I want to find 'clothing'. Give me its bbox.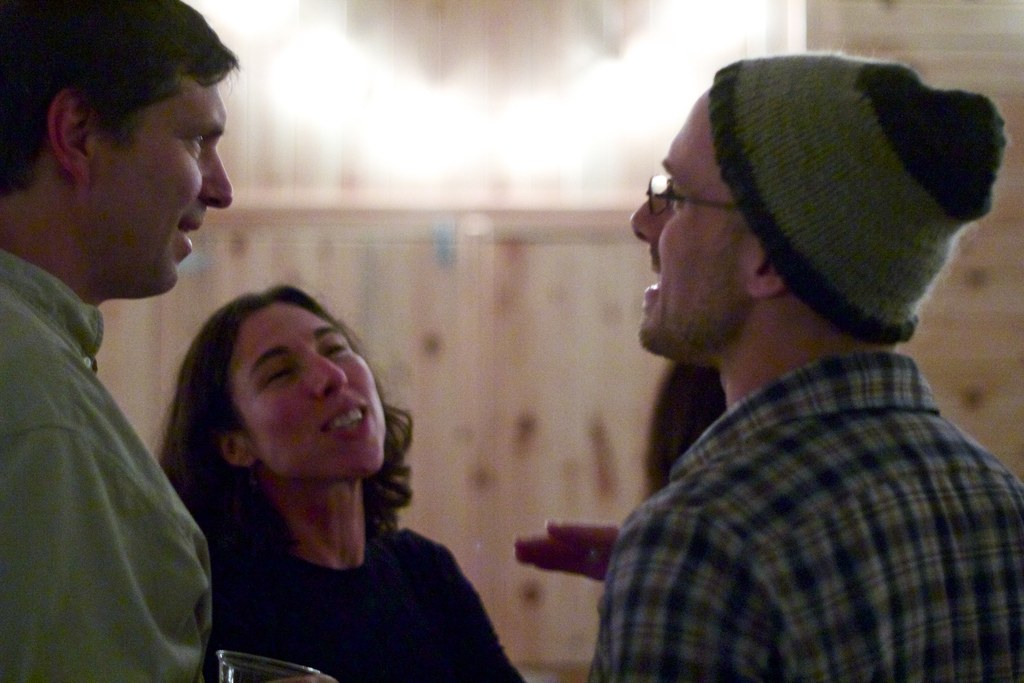
<region>588, 50, 1023, 682</region>.
